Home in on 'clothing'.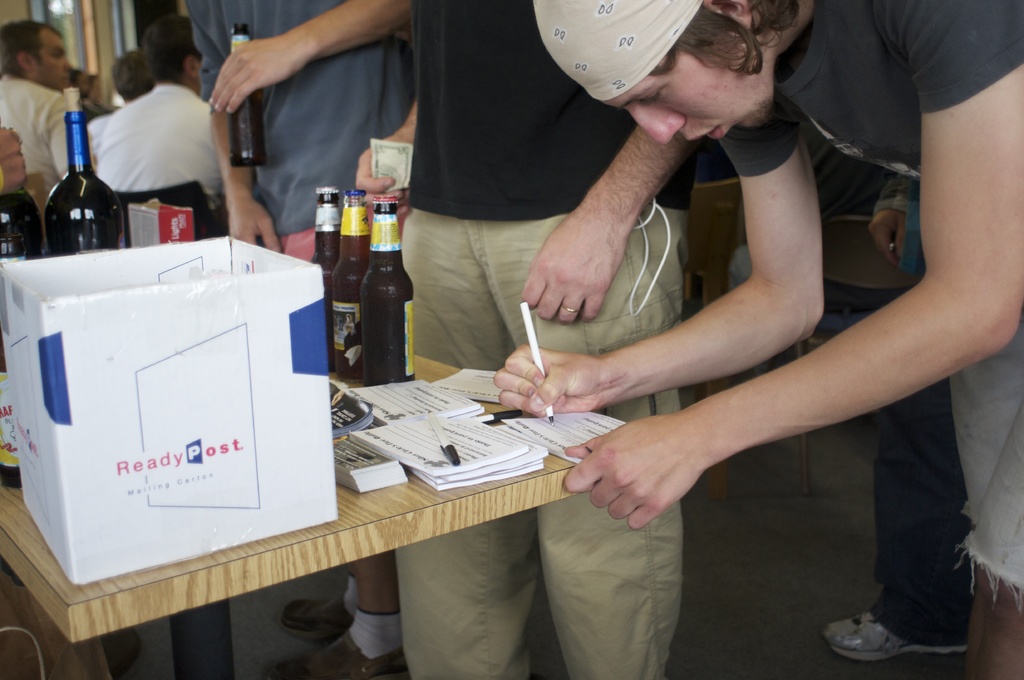
Homed in at bbox=[864, 166, 982, 650].
